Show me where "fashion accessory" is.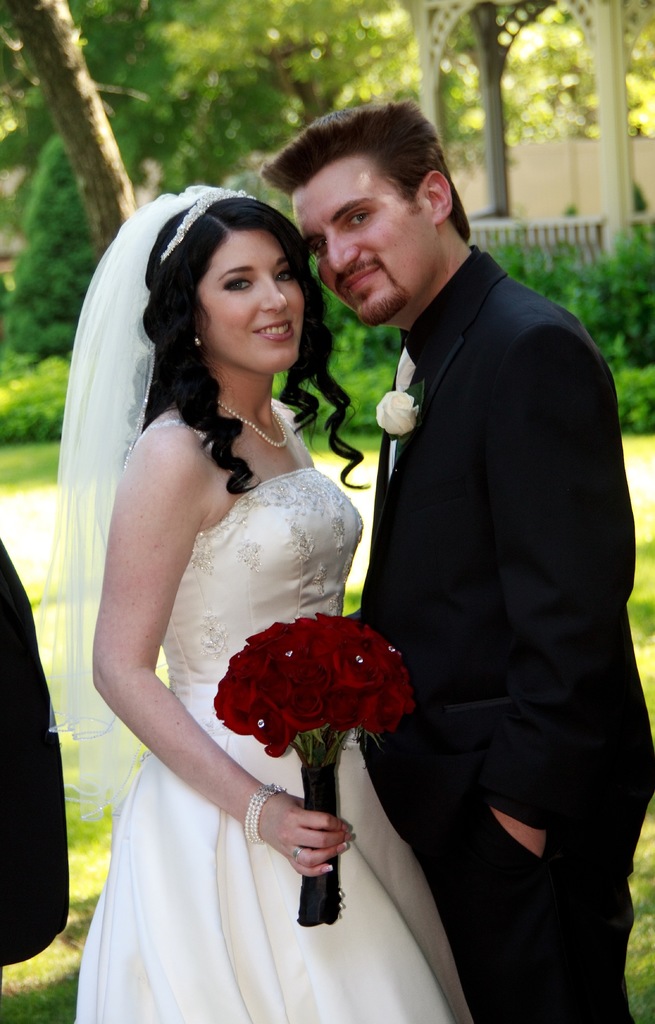
"fashion accessory" is at region(339, 903, 350, 908).
